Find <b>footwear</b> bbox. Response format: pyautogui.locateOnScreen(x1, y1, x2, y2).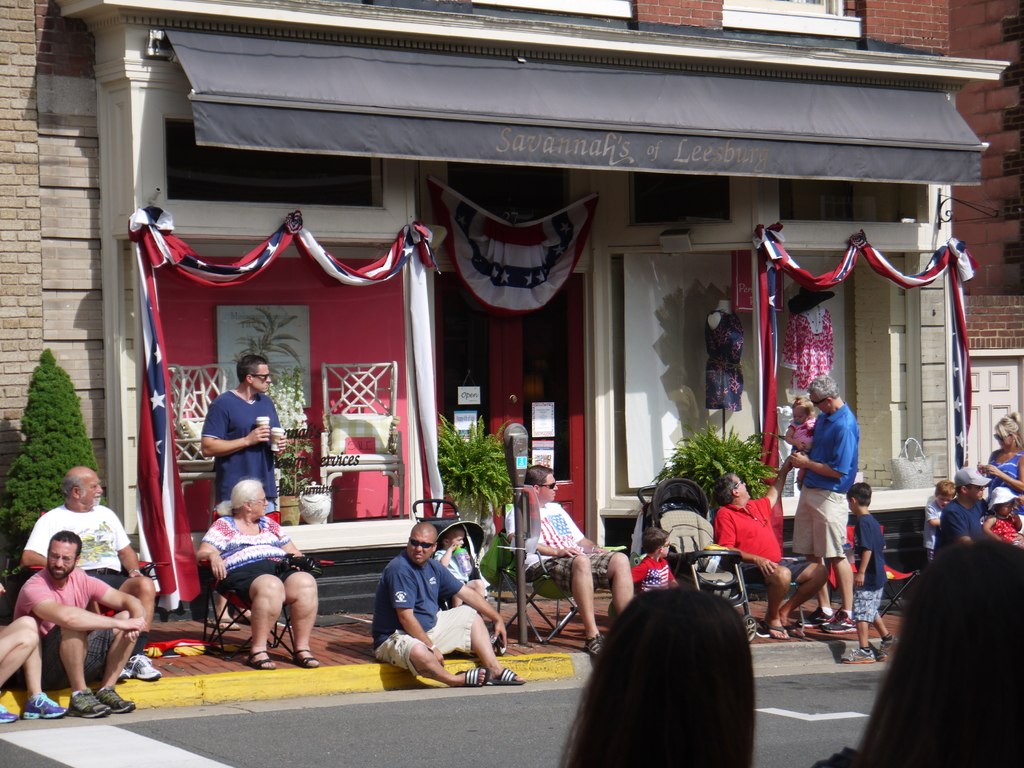
pyautogui.locateOnScreen(0, 703, 19, 725).
